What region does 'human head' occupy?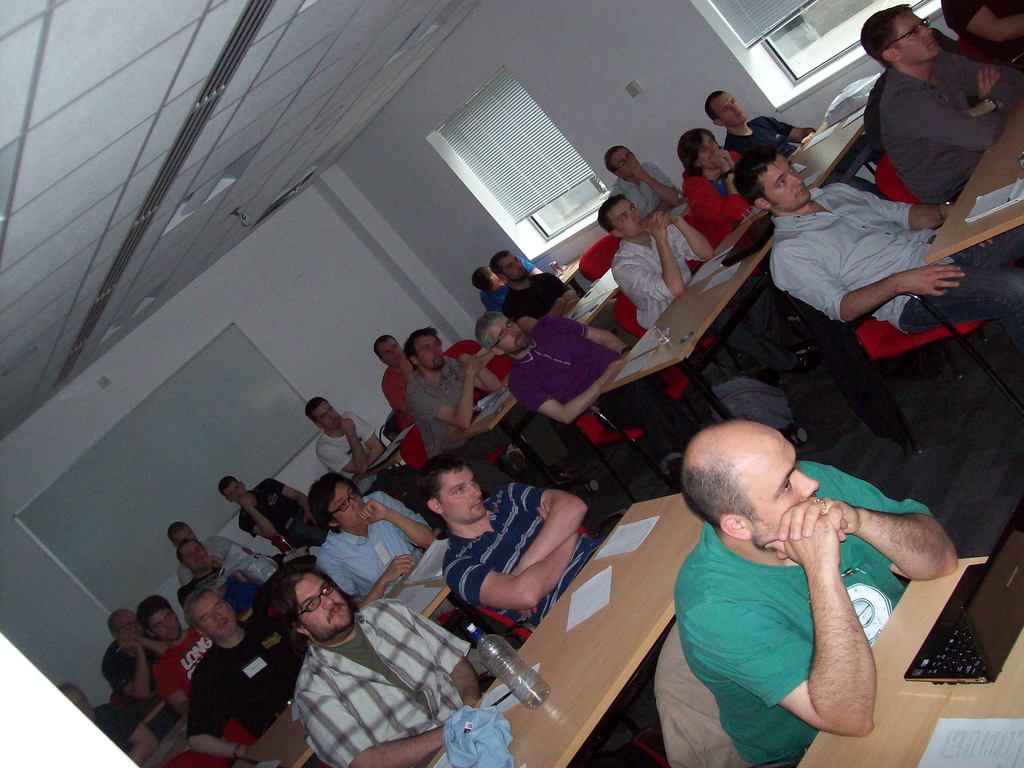
detection(699, 422, 834, 570).
